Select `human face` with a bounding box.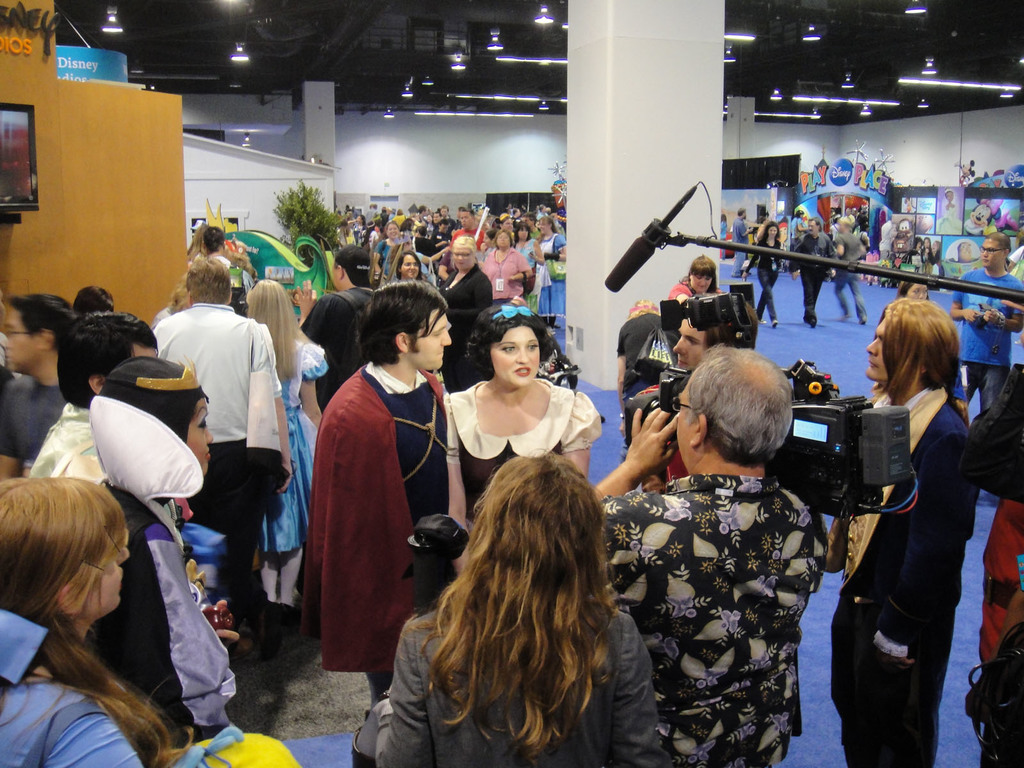
{"x1": 672, "y1": 318, "x2": 708, "y2": 375}.
